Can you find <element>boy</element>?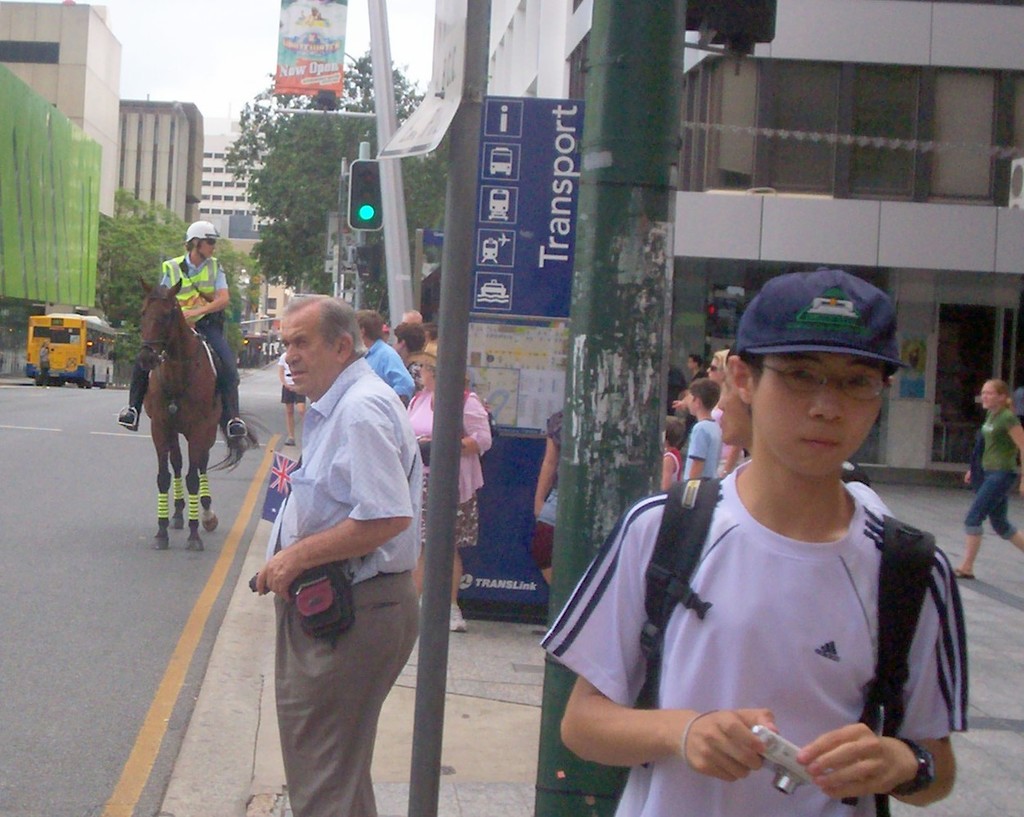
Yes, bounding box: left=279, top=347, right=309, bottom=447.
